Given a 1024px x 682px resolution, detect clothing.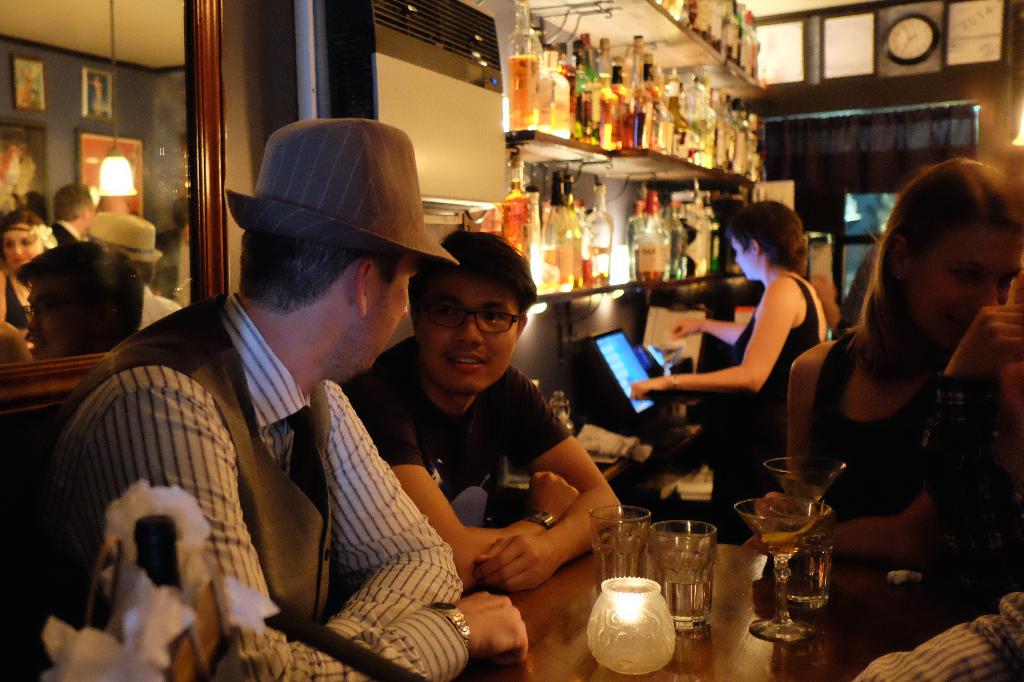
<region>848, 597, 1023, 681</region>.
